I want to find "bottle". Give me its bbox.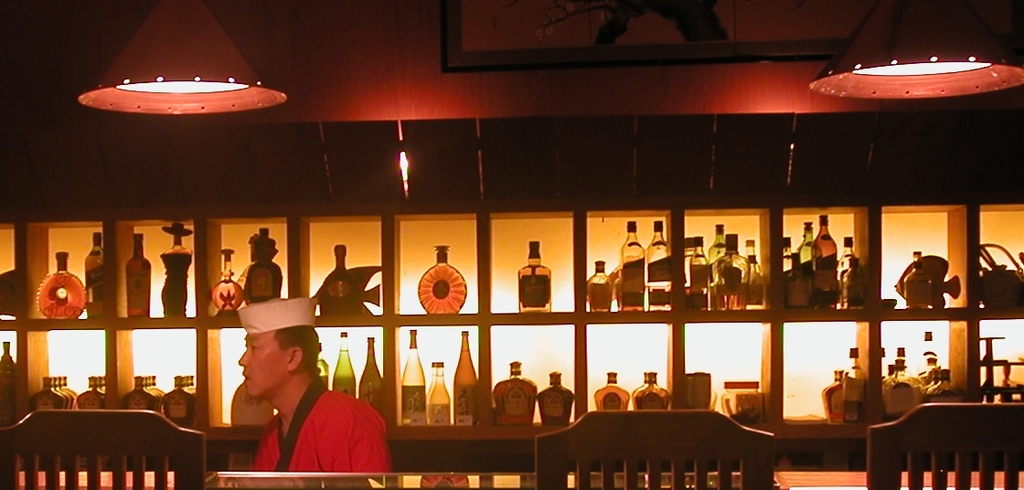
select_region(331, 331, 357, 399).
